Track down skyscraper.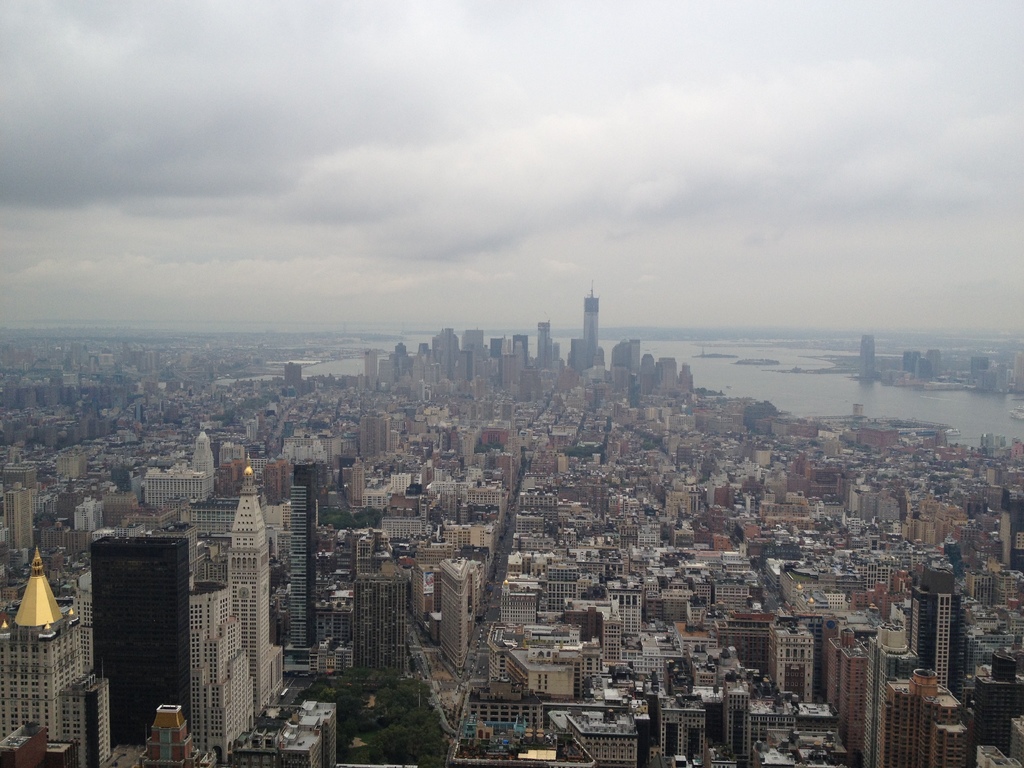
Tracked to left=856, top=328, right=877, bottom=385.
